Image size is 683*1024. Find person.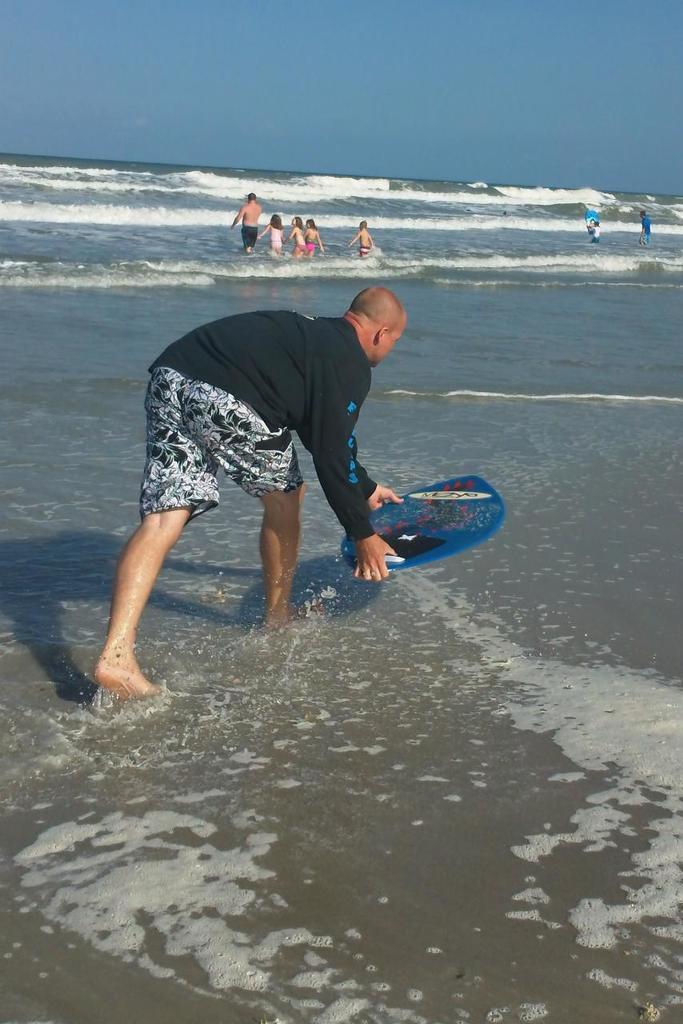
{"left": 285, "top": 215, "right": 306, "bottom": 254}.
